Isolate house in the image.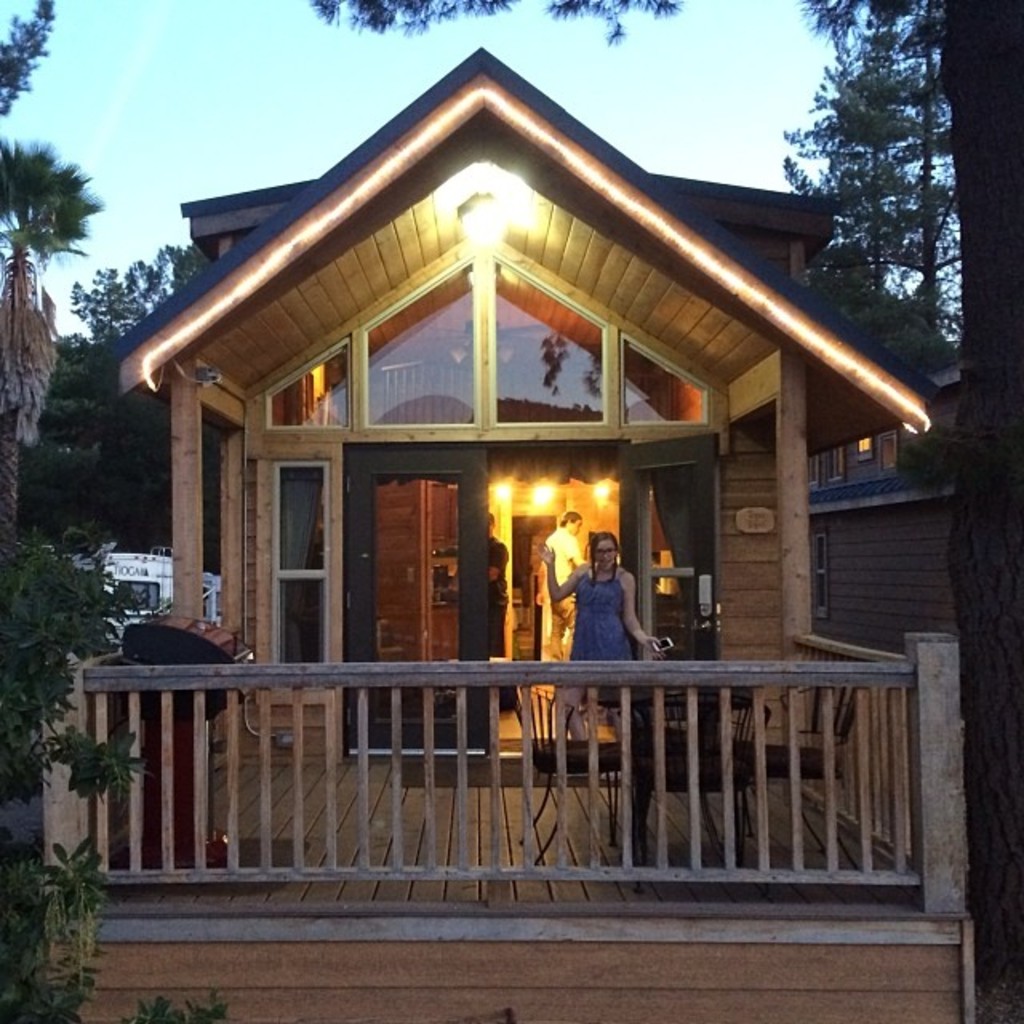
Isolated region: x1=61 y1=38 x2=976 y2=1013.
